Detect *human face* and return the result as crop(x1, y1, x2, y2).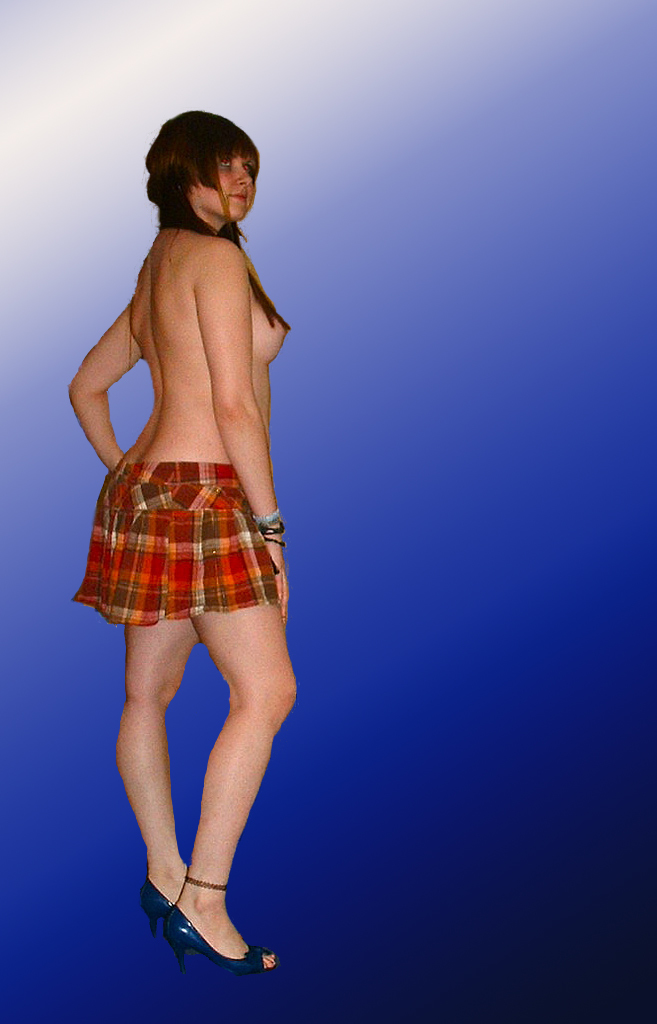
crop(205, 161, 255, 216).
